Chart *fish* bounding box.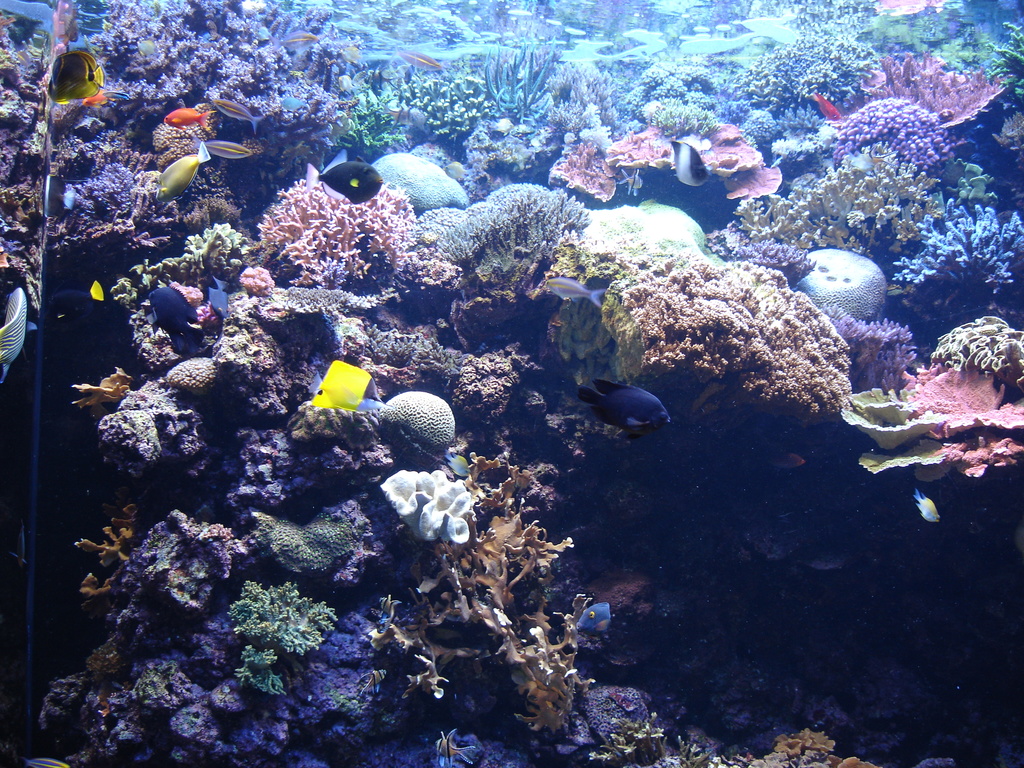
Charted: 264, 29, 318, 53.
